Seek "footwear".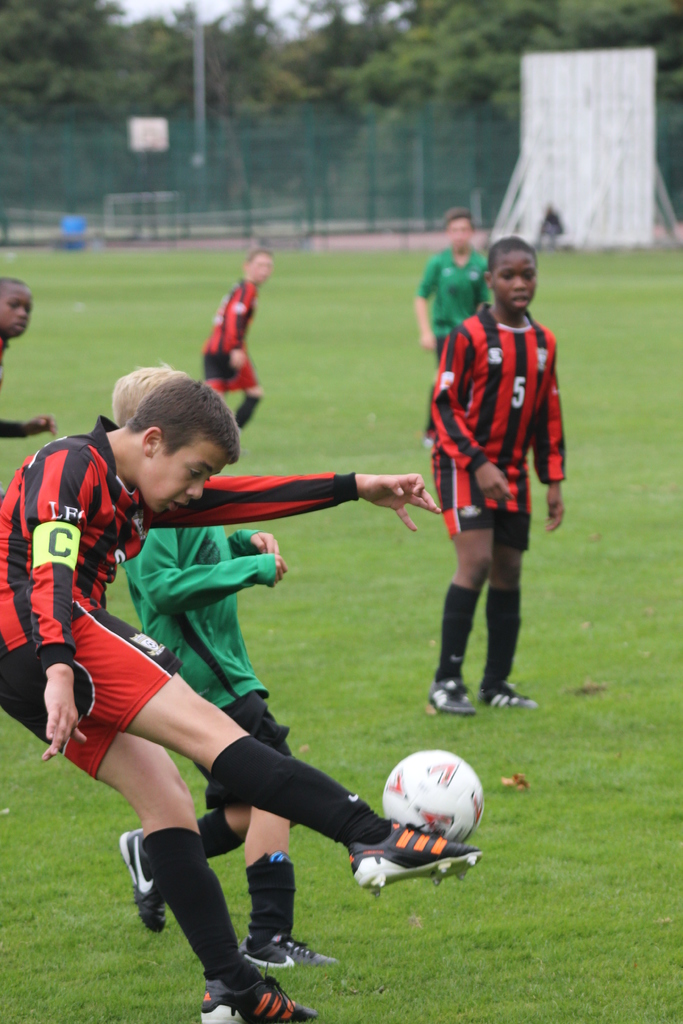
BBox(422, 679, 474, 717).
